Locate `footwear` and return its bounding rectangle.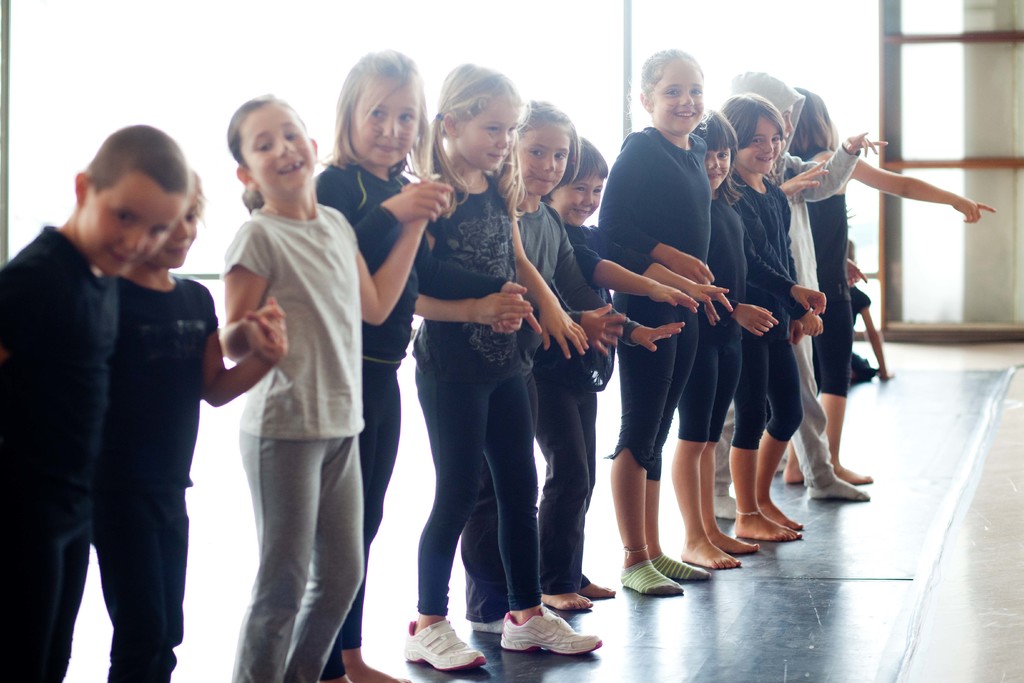
select_region(497, 605, 604, 664).
